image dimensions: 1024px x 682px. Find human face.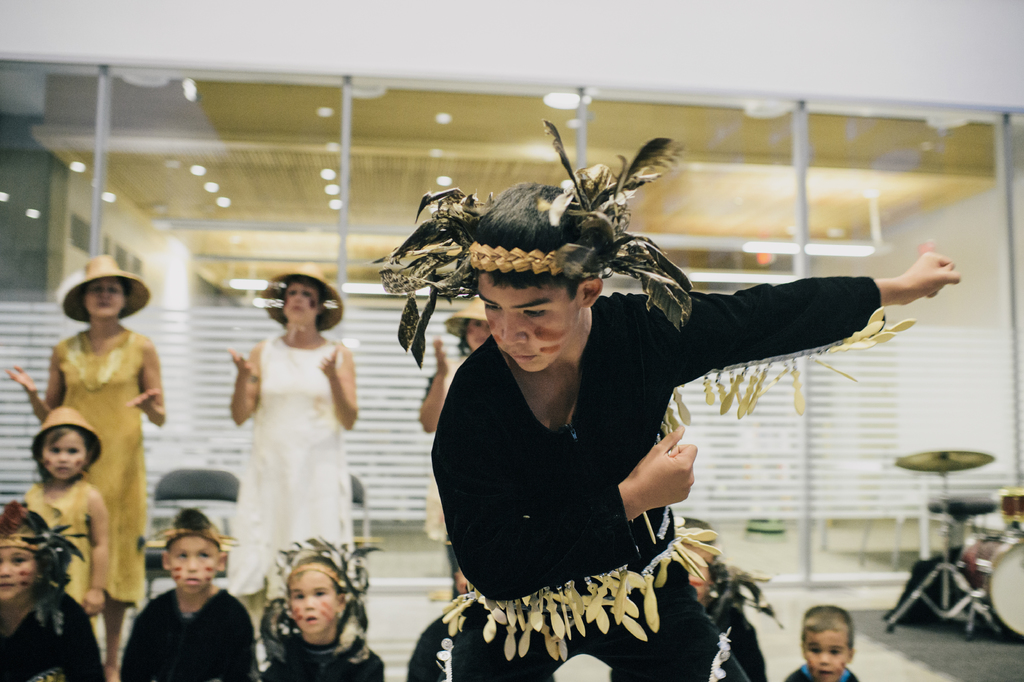
<bbox>82, 280, 132, 319</bbox>.
